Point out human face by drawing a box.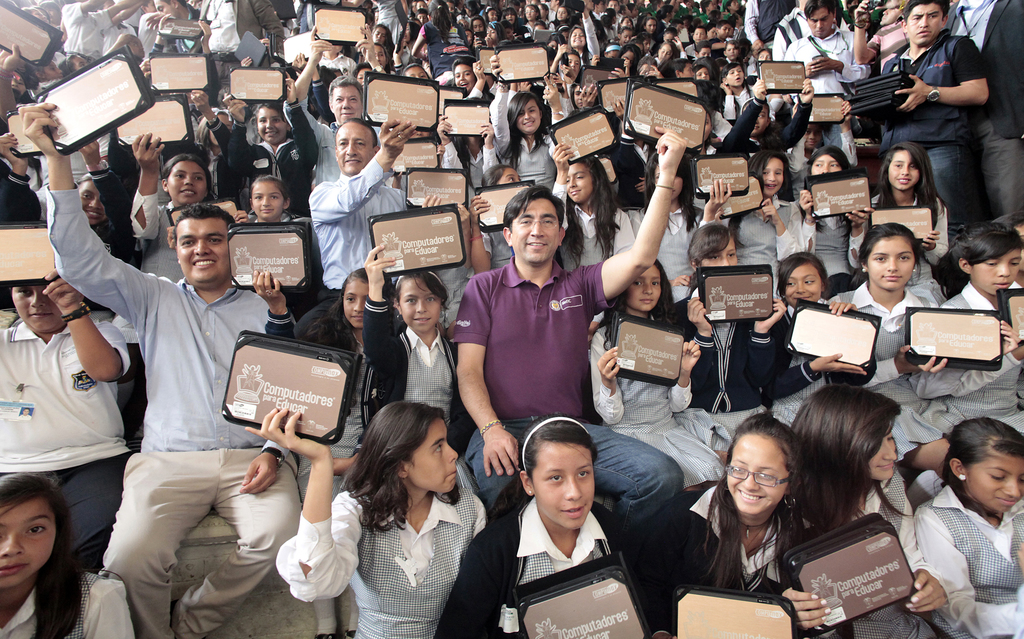
<box>178,216,229,282</box>.
